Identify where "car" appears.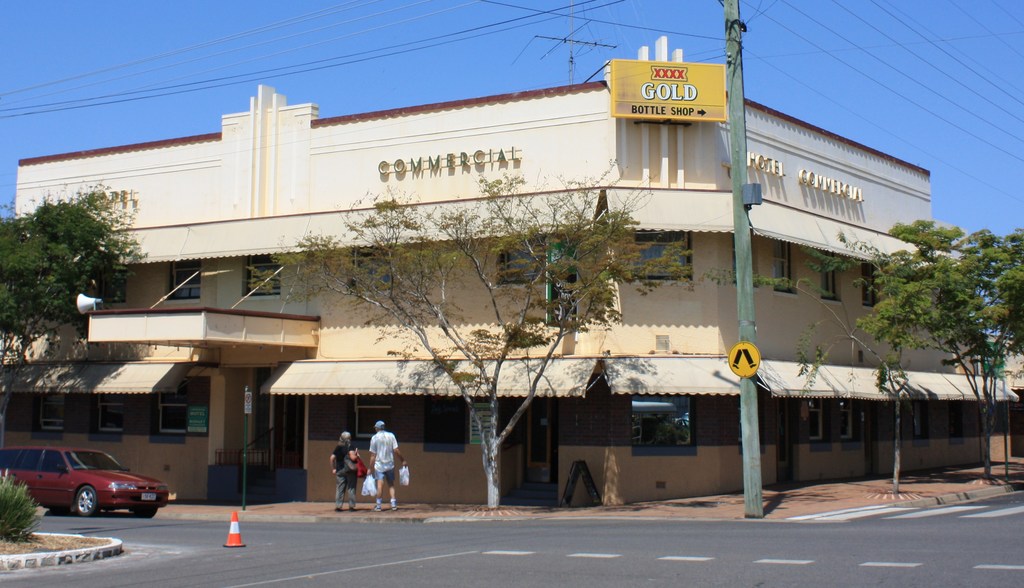
Appears at [x1=0, y1=444, x2=168, y2=516].
